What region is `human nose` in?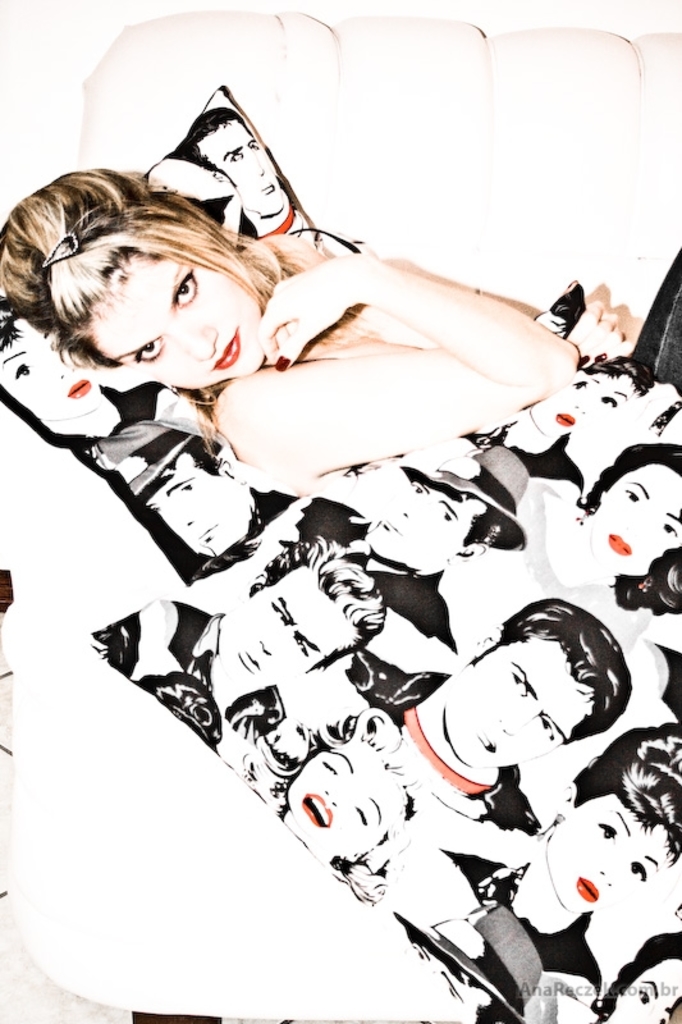
<box>402,499,429,526</box>.
